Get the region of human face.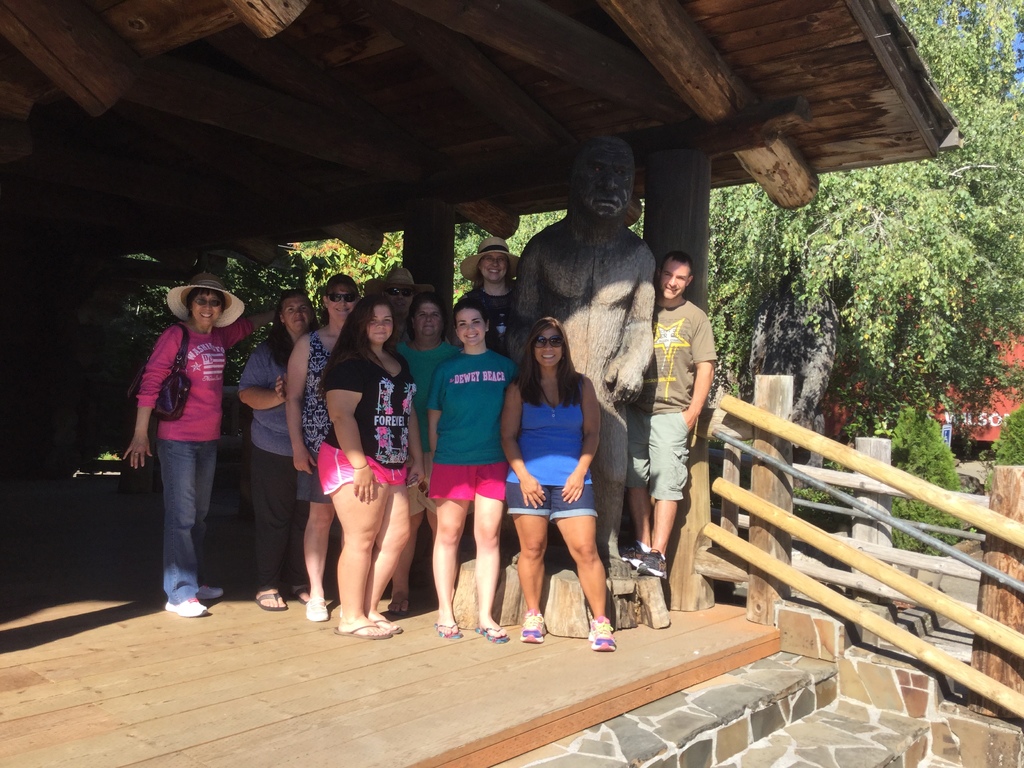
[left=287, top=298, right=314, bottom=336].
